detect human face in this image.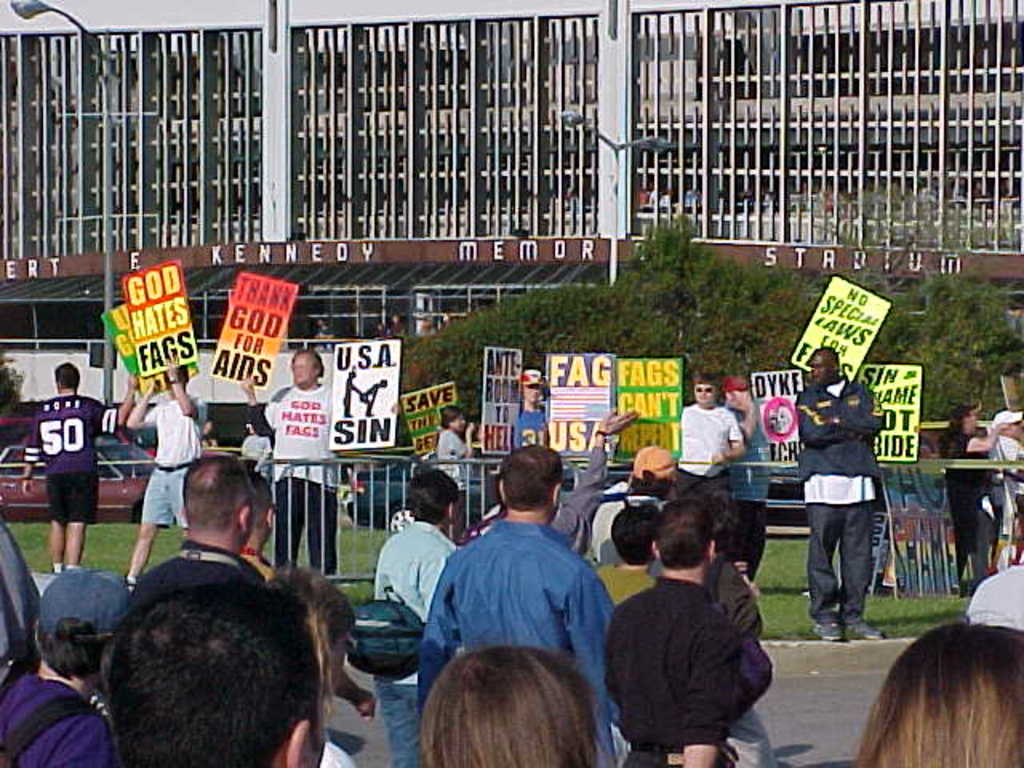
Detection: box=[294, 357, 320, 387].
